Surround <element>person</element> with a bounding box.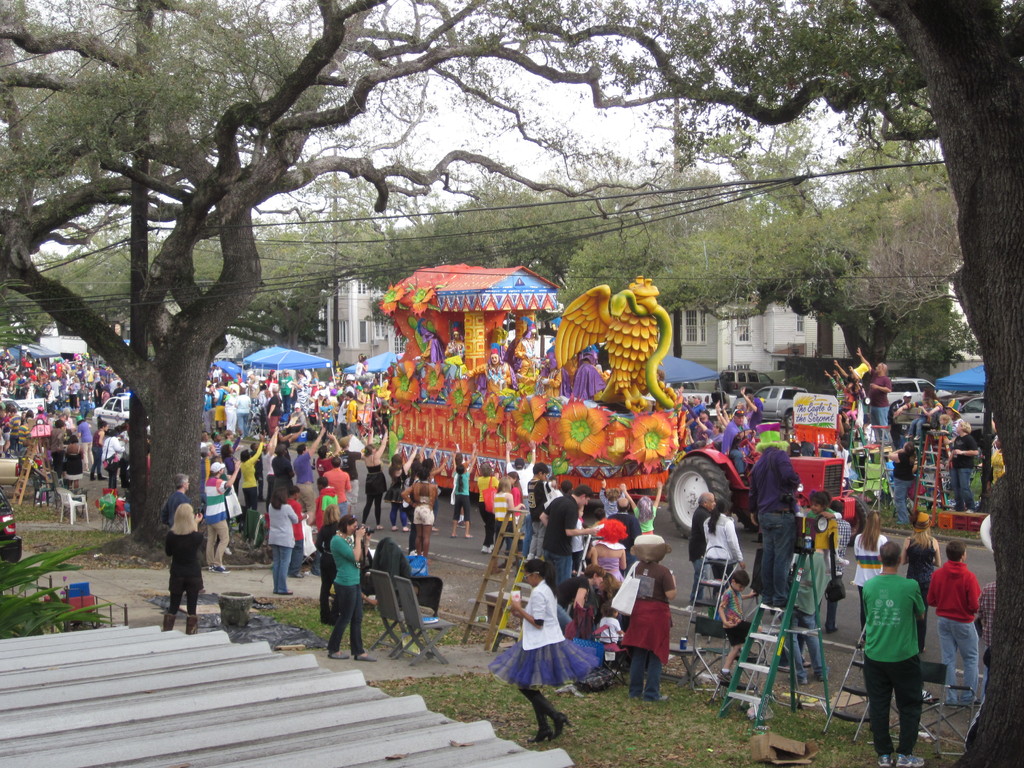
[left=316, top=475, right=342, bottom=524].
